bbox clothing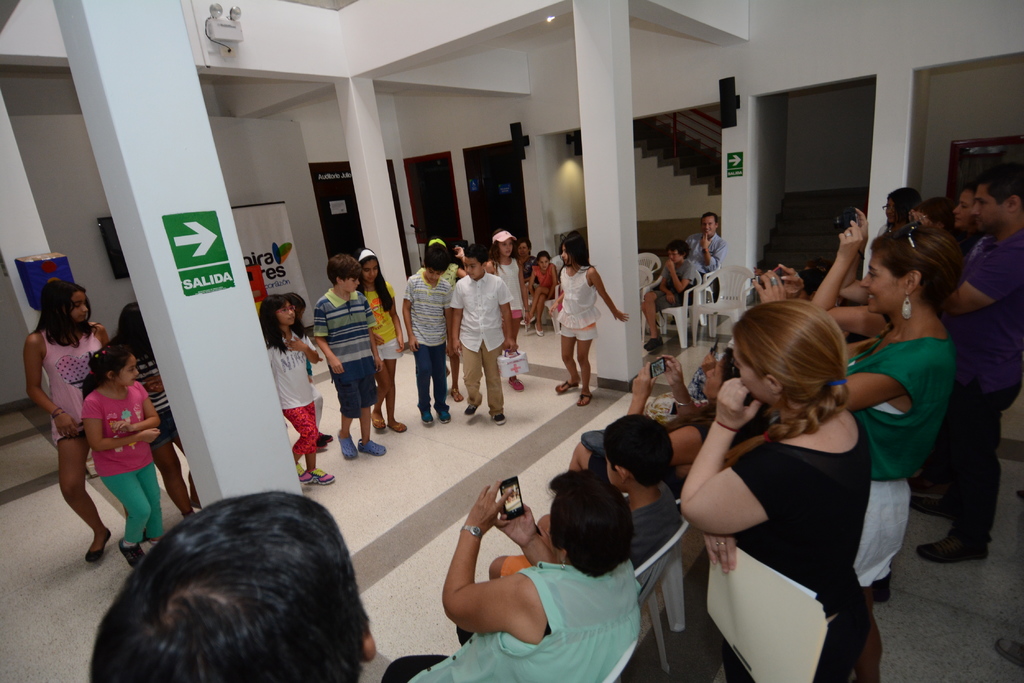
{"left": 412, "top": 554, "right": 639, "bottom": 682}
